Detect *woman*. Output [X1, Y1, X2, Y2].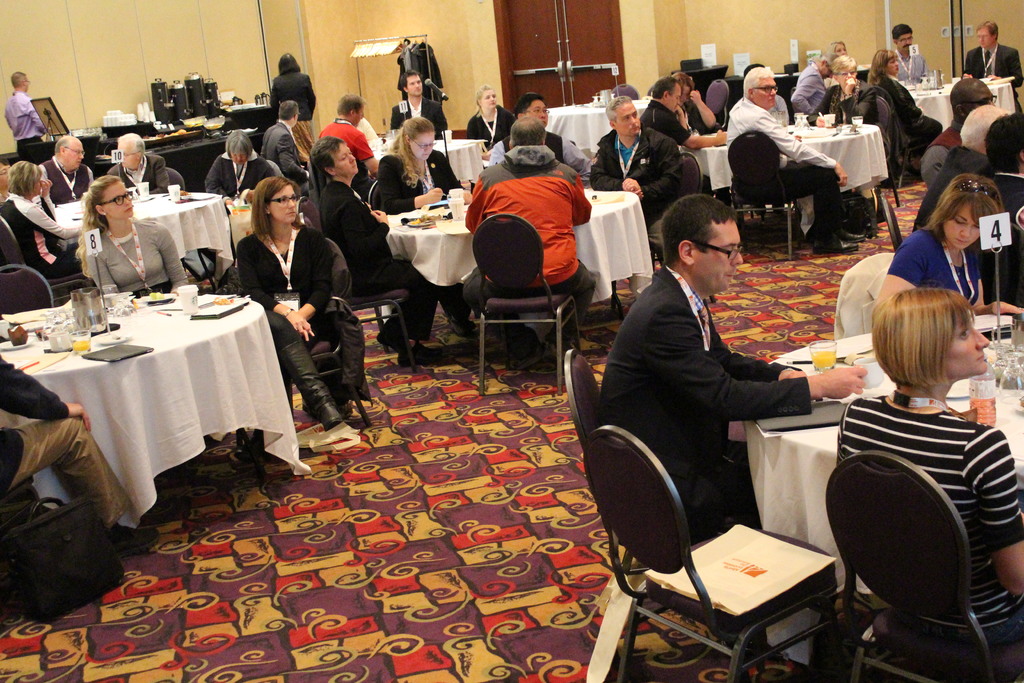
[840, 293, 1023, 636].
